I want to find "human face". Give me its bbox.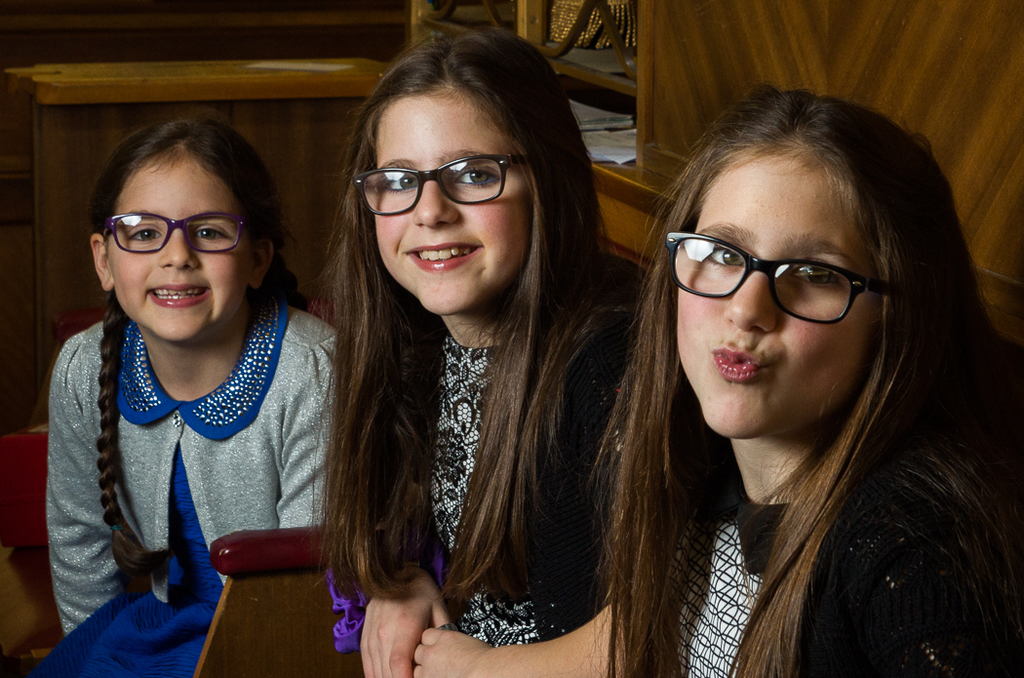
{"left": 371, "top": 89, "right": 531, "bottom": 317}.
